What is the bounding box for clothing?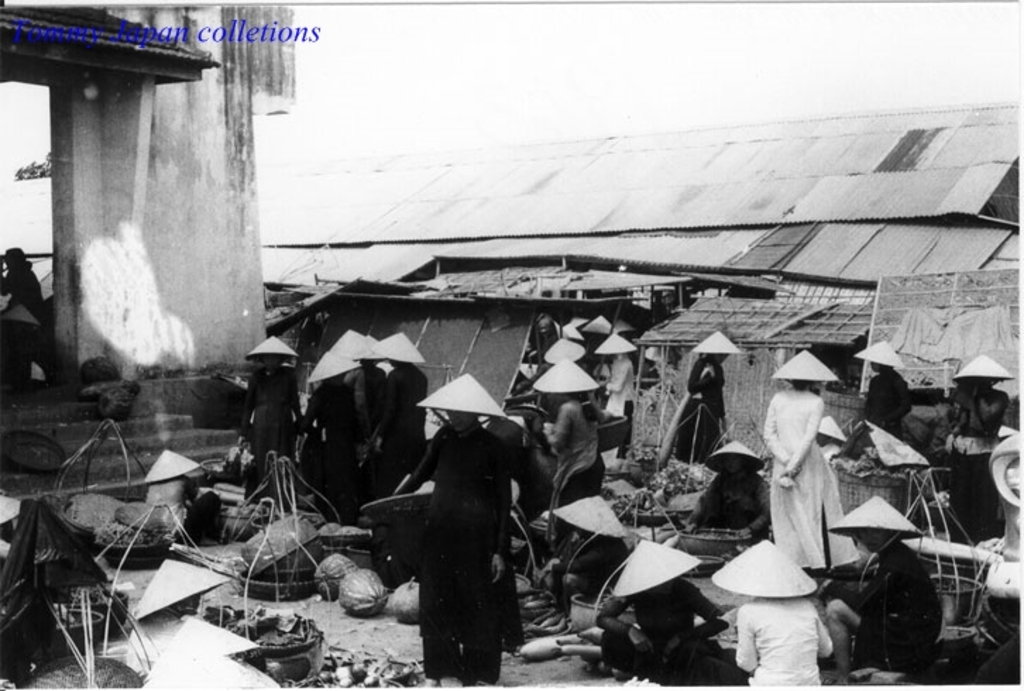
(x1=549, y1=533, x2=638, y2=611).
